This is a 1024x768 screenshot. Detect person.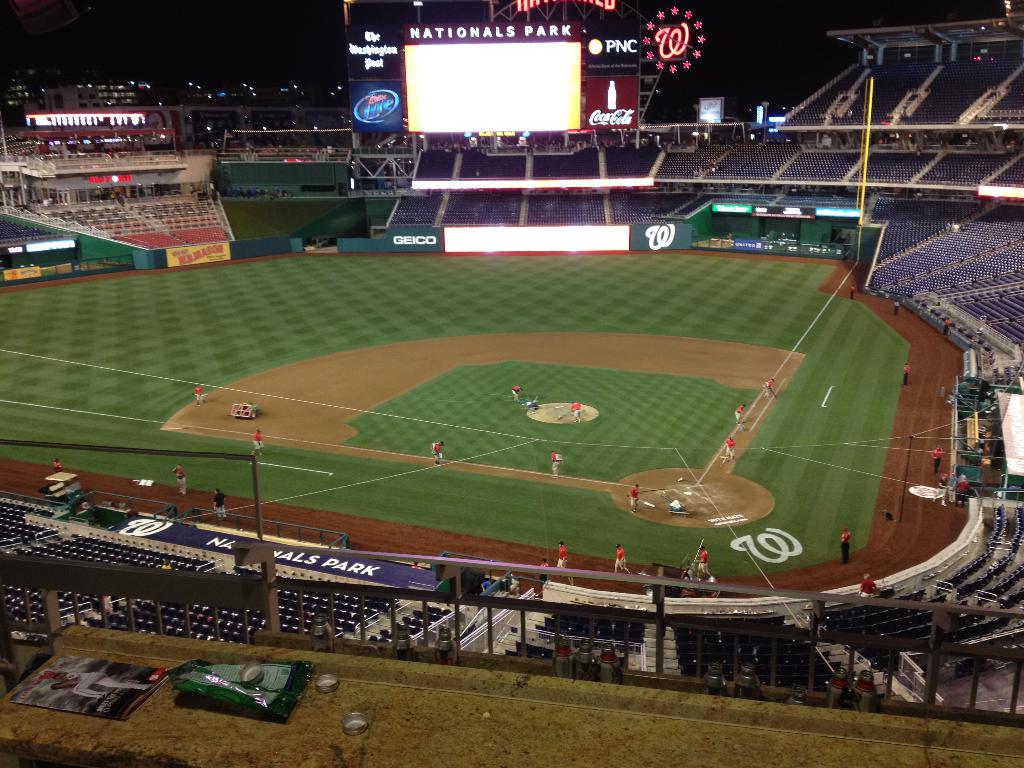
box(53, 454, 65, 479).
